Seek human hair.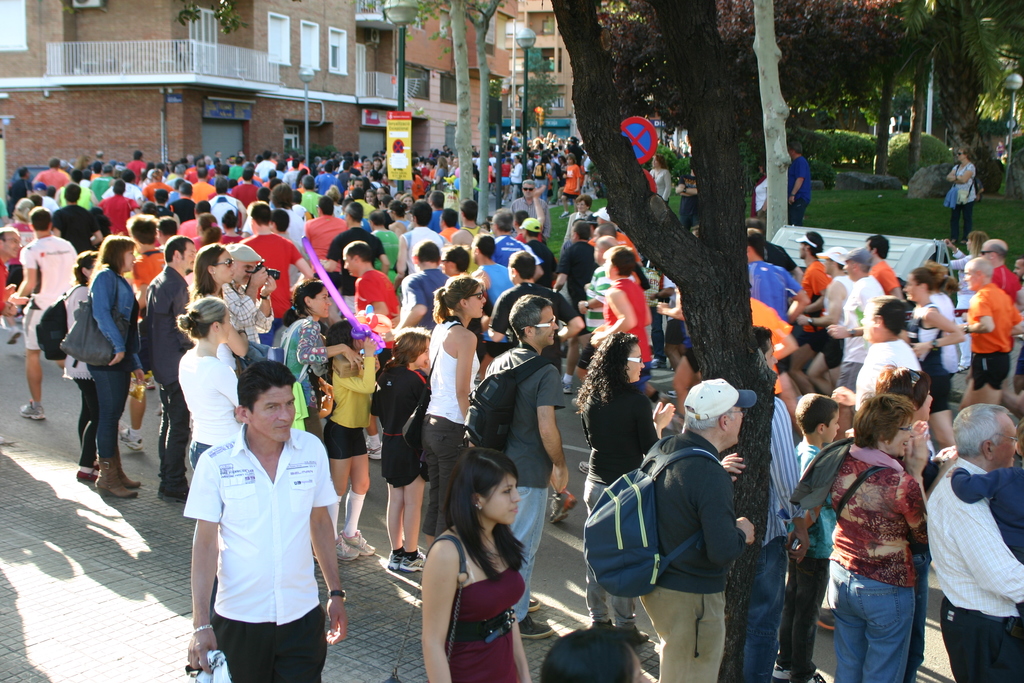
region(785, 138, 806, 152).
